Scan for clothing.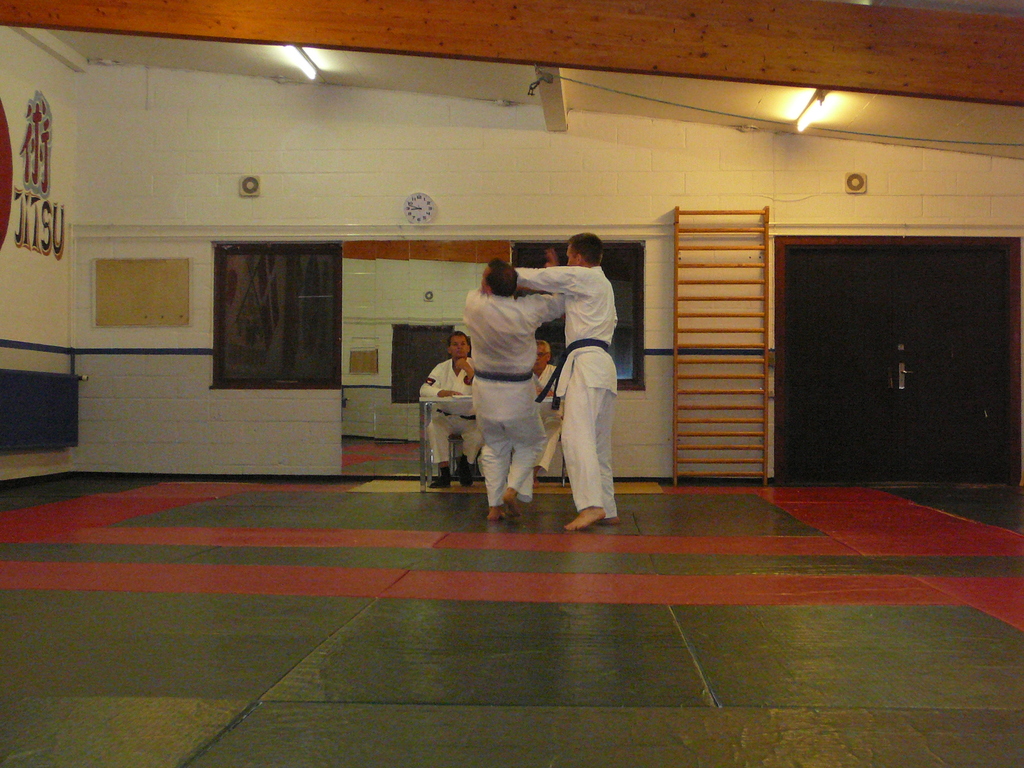
Scan result: [534,364,558,471].
